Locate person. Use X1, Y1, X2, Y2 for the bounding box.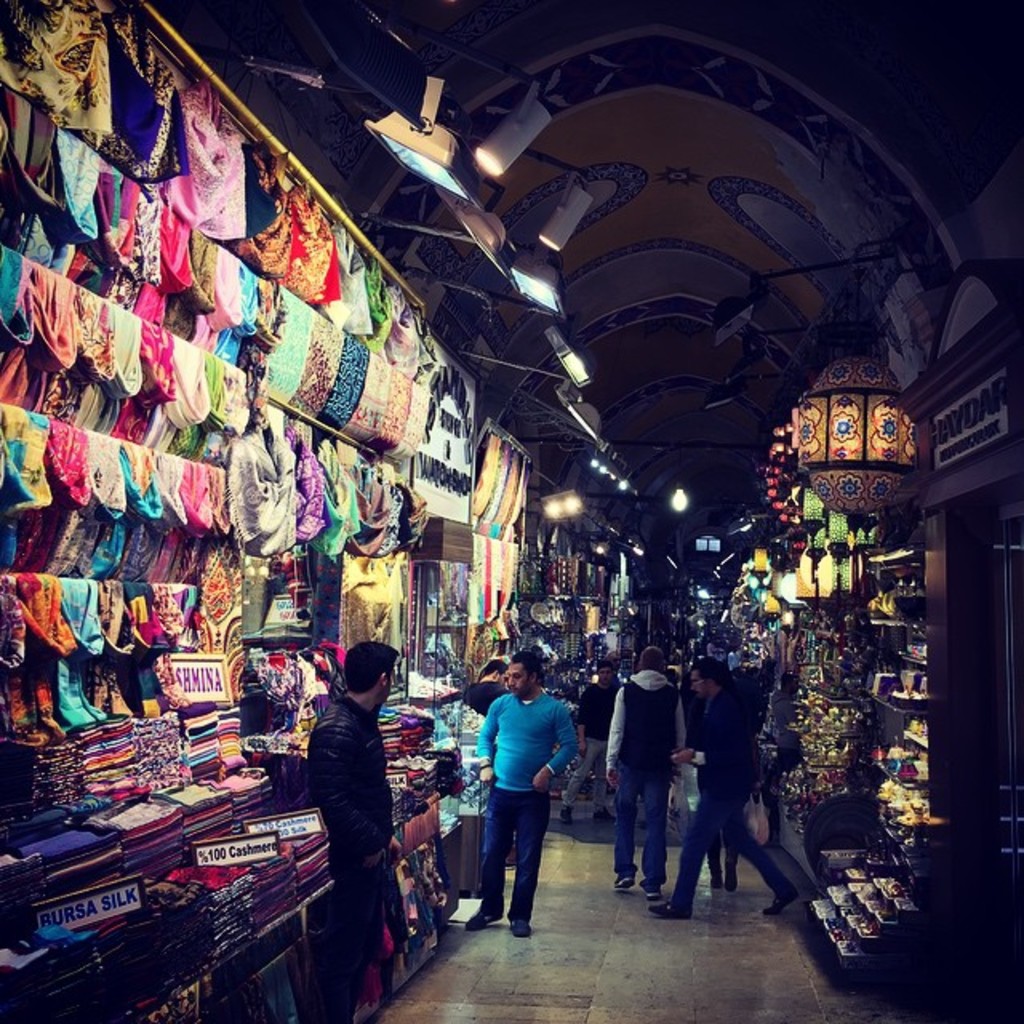
597, 651, 690, 896.
